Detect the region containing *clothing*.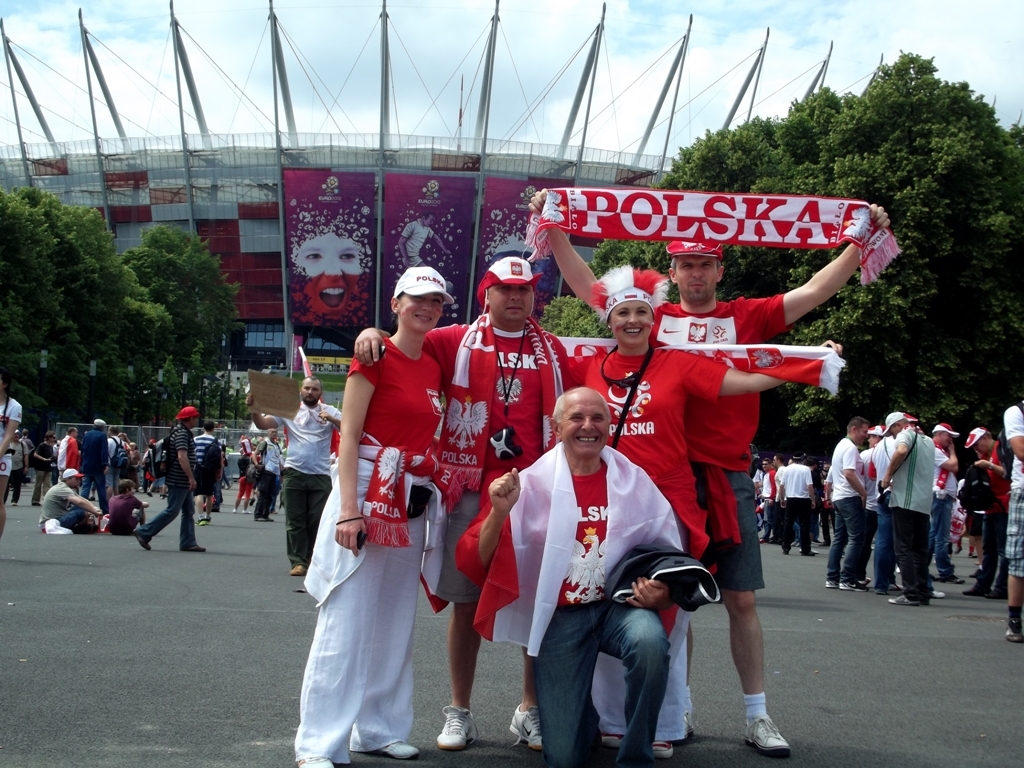
<box>34,485,88,530</box>.
